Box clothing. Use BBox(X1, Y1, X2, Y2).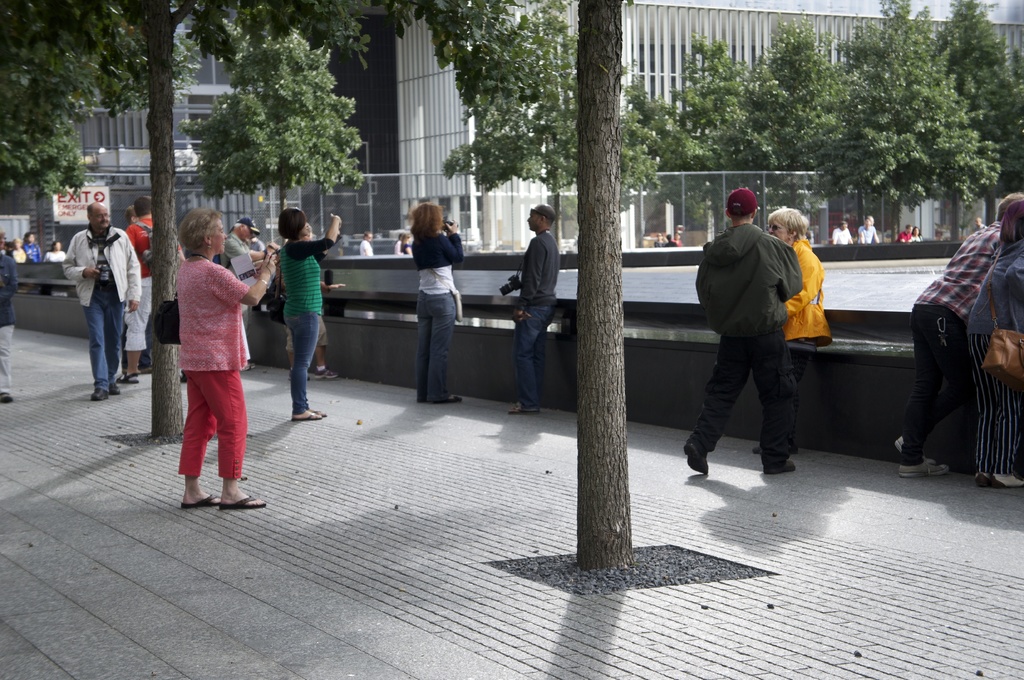
BBox(896, 216, 1007, 460).
